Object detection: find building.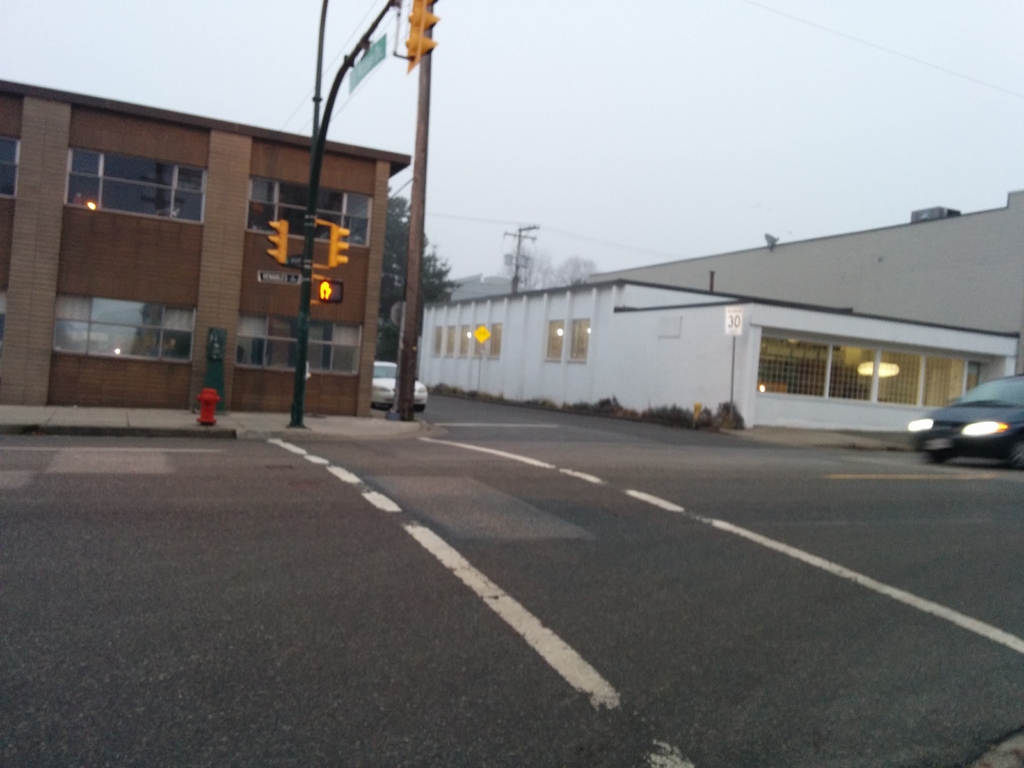
0:81:413:405.
